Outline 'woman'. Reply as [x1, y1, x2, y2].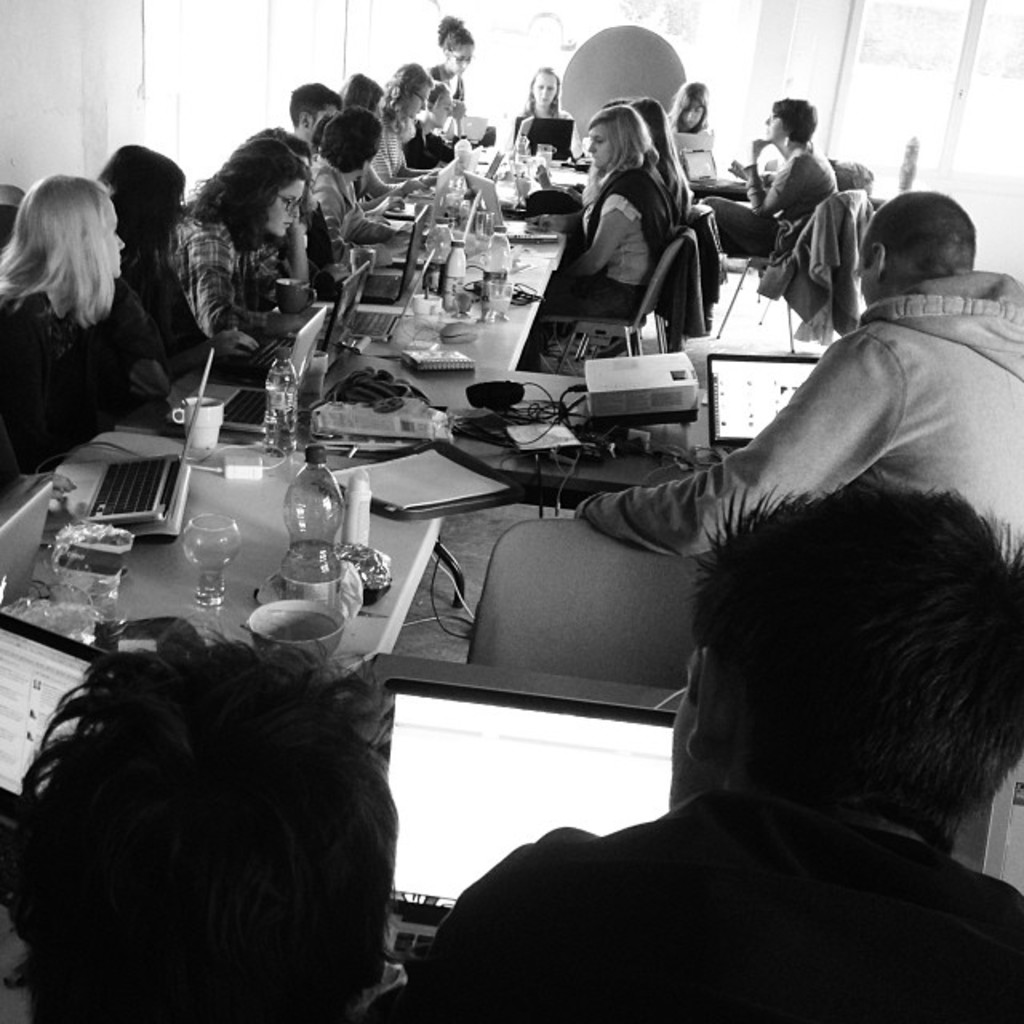
[686, 101, 840, 254].
